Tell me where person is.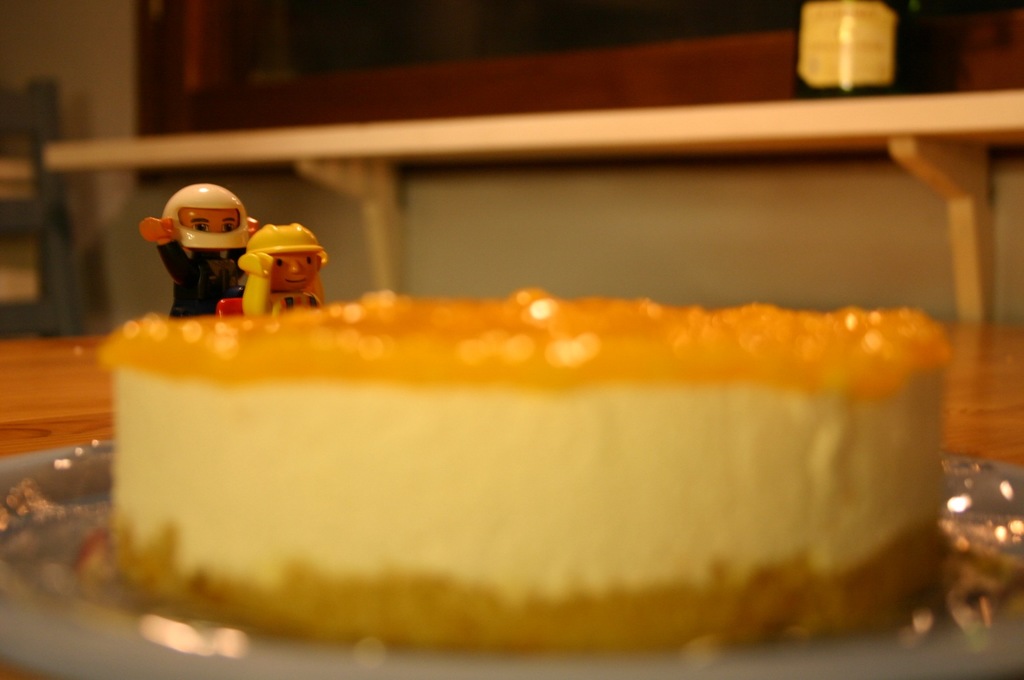
person is at [233, 218, 327, 315].
